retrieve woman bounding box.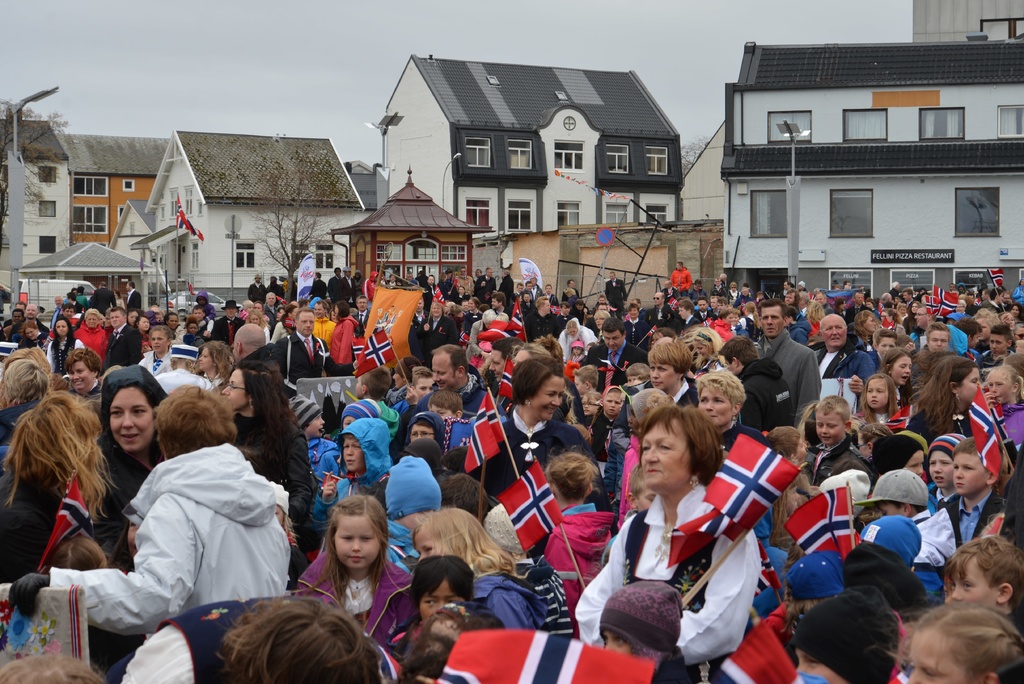
Bounding box: {"left": 911, "top": 353, "right": 1014, "bottom": 497}.
